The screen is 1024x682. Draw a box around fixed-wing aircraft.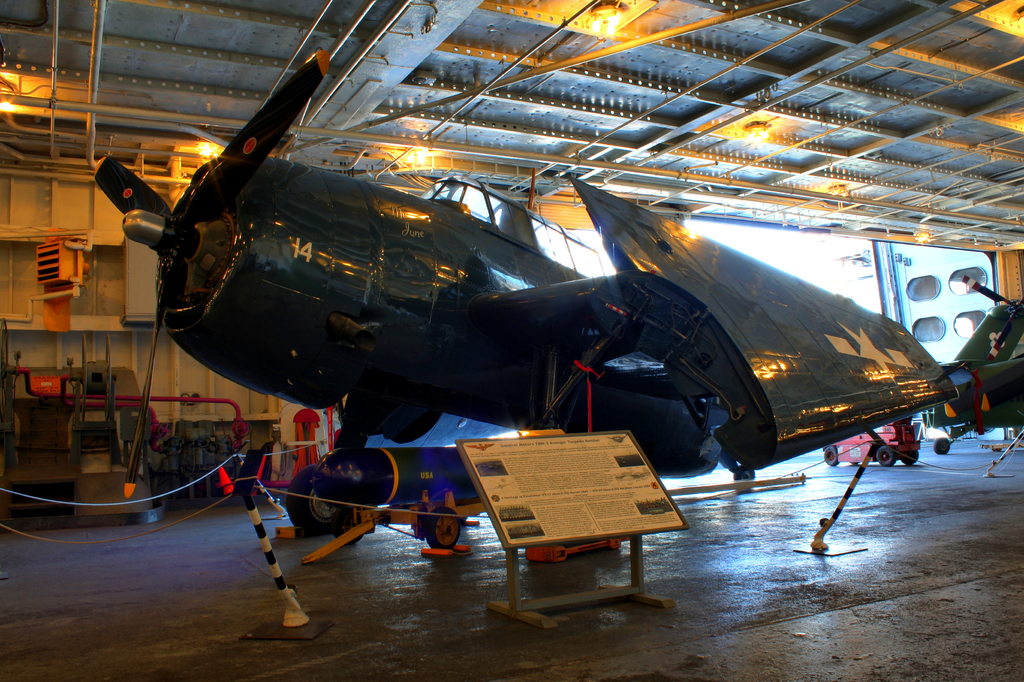
pyautogui.locateOnScreen(97, 53, 1023, 545).
